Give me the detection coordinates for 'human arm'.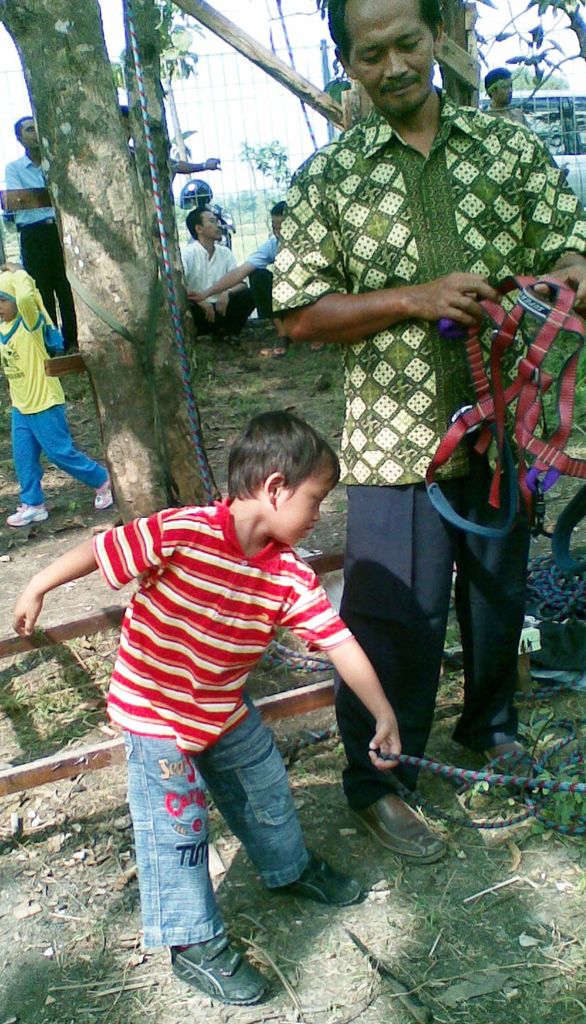
[x1=529, y1=137, x2=585, y2=306].
